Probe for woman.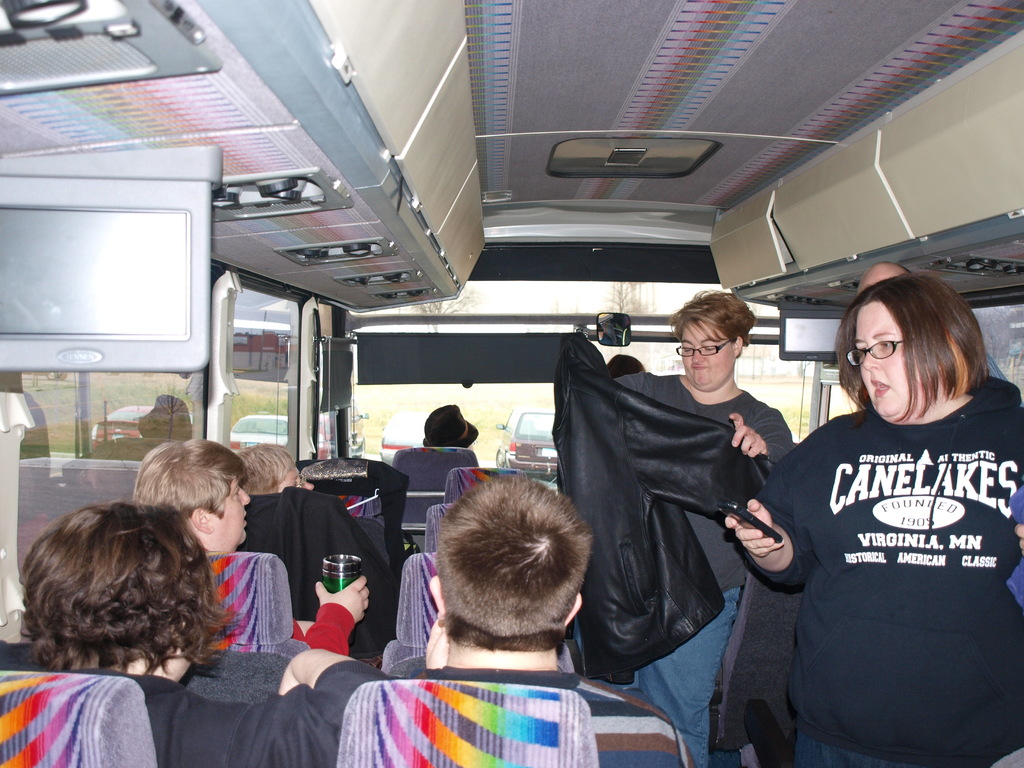
Probe result: rect(562, 291, 800, 767).
